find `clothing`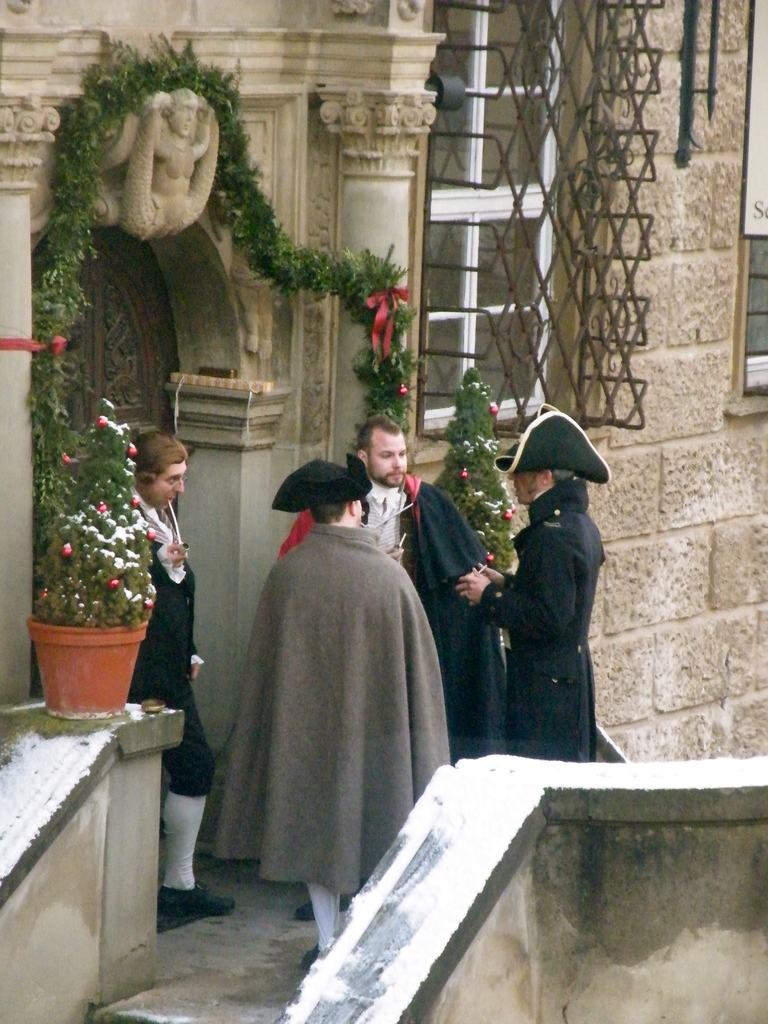
BBox(129, 480, 211, 893)
